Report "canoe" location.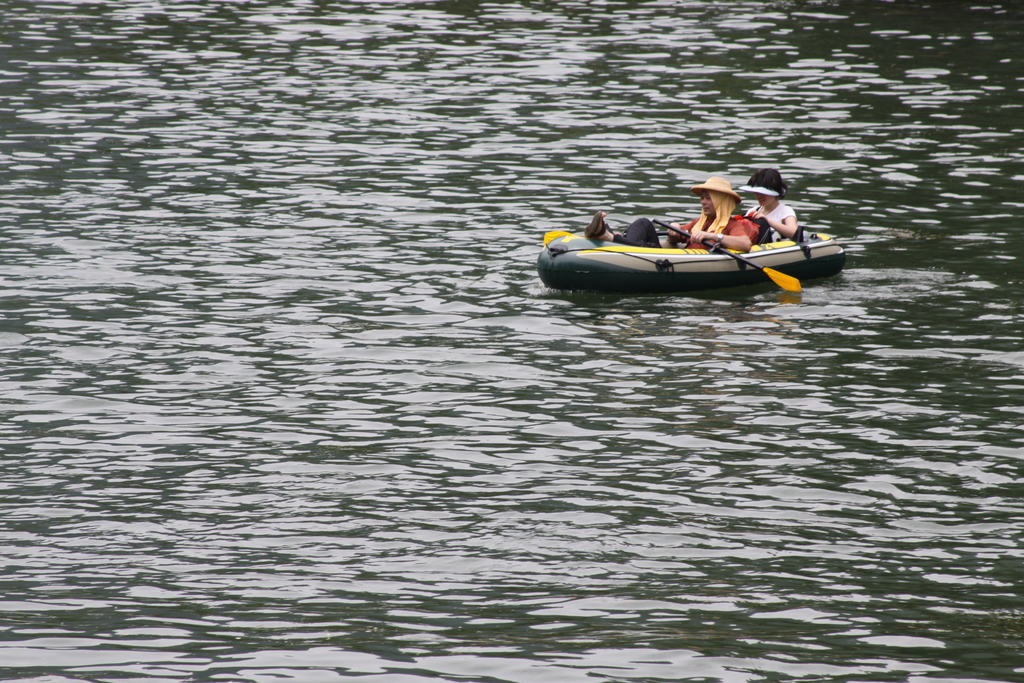
Report: [left=543, top=224, right=849, bottom=290].
